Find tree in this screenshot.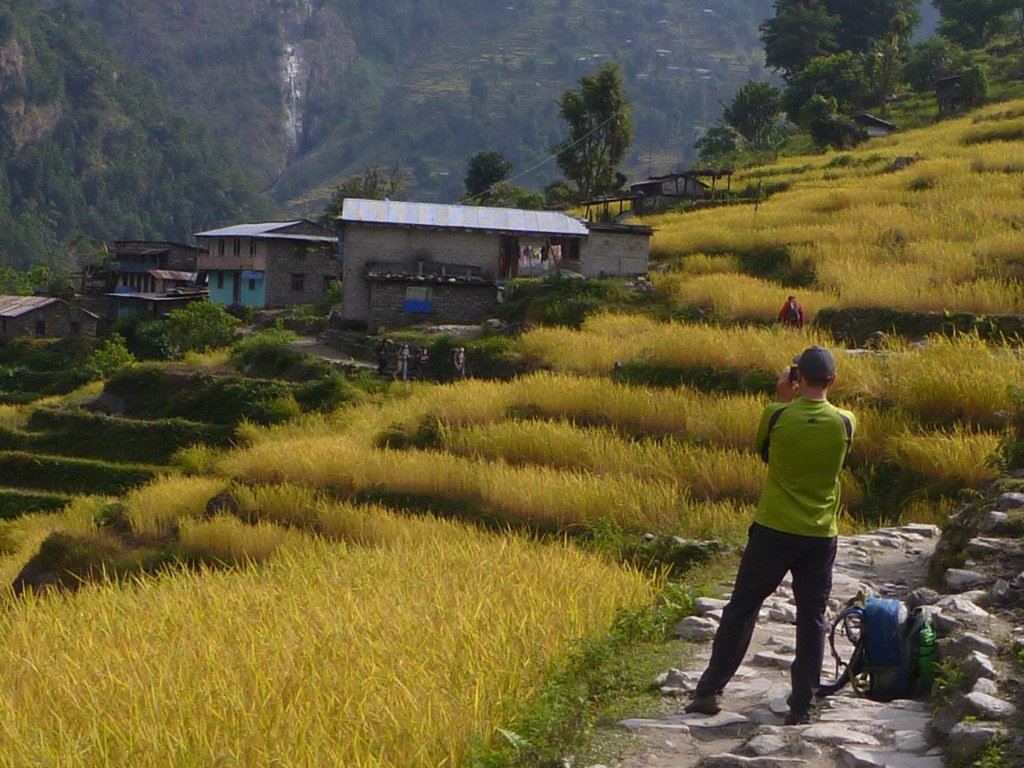
The bounding box for tree is x1=458, y1=148, x2=511, y2=197.
